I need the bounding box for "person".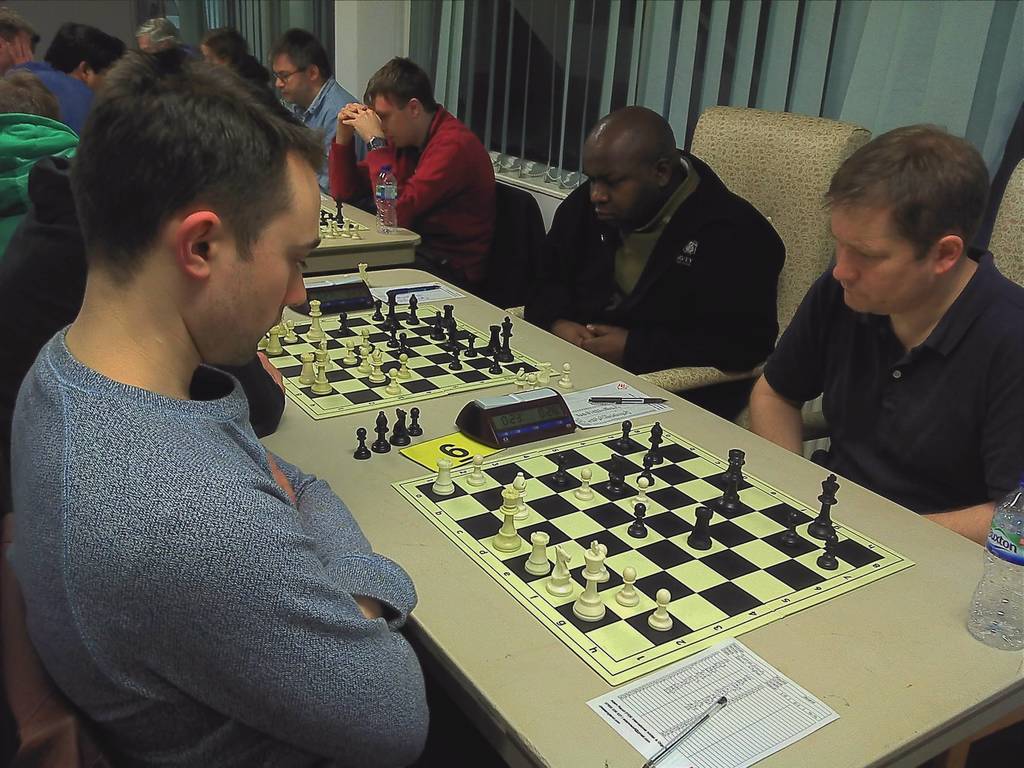
Here it is: x1=324 y1=53 x2=502 y2=310.
